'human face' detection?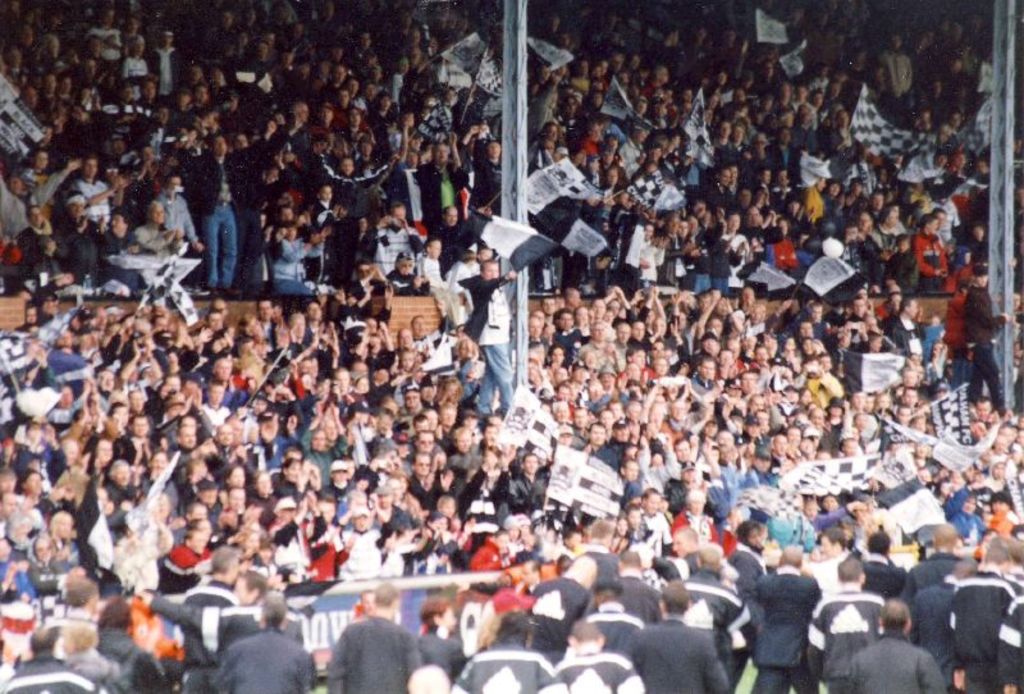
x1=828 y1=181 x2=842 y2=200
